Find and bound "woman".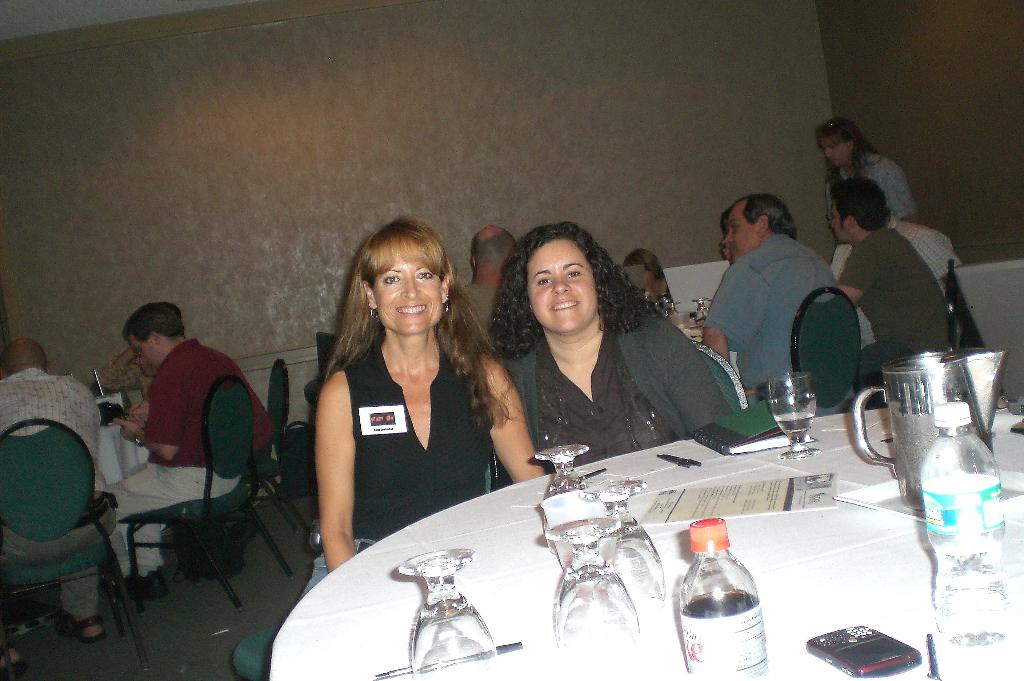
Bound: (296,224,522,589).
